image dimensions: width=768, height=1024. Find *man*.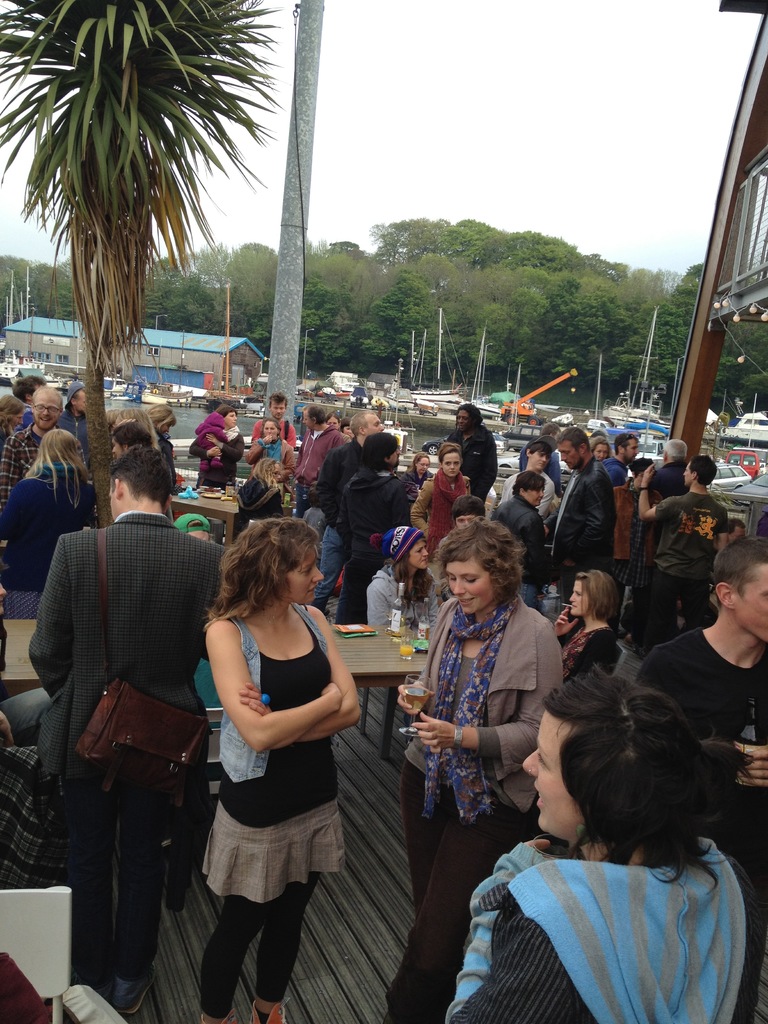
{"x1": 548, "y1": 427, "x2": 613, "y2": 607}.
